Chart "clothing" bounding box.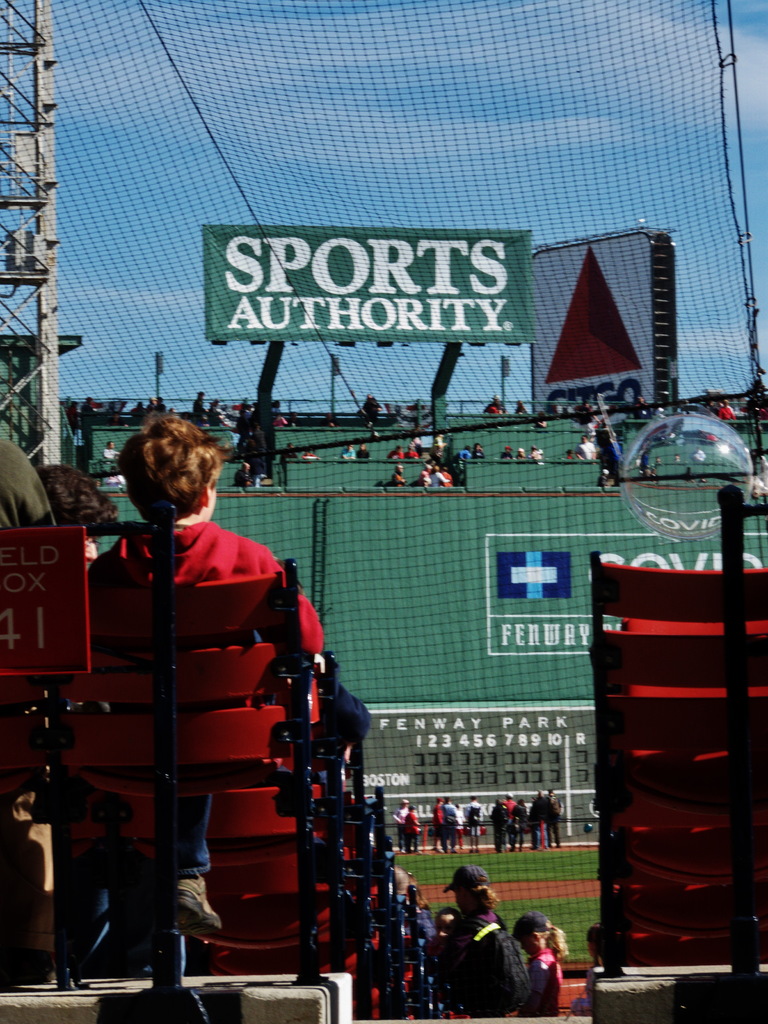
Charted: 574,436,595,461.
